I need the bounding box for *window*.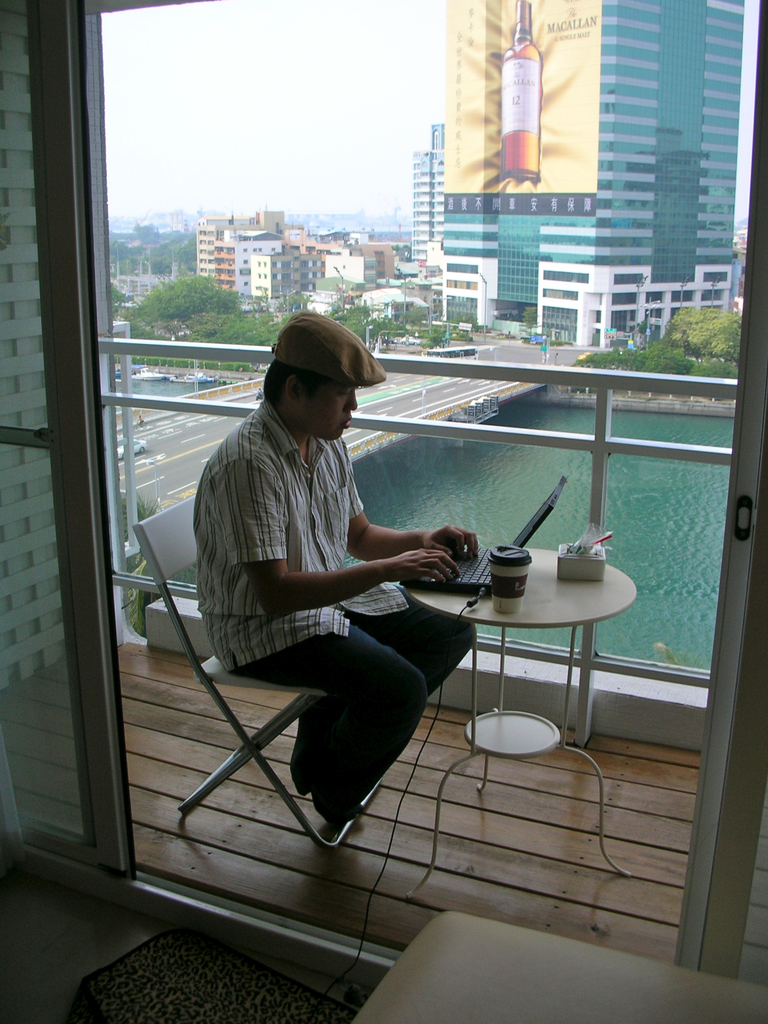
Here it is: 242:259:247:265.
